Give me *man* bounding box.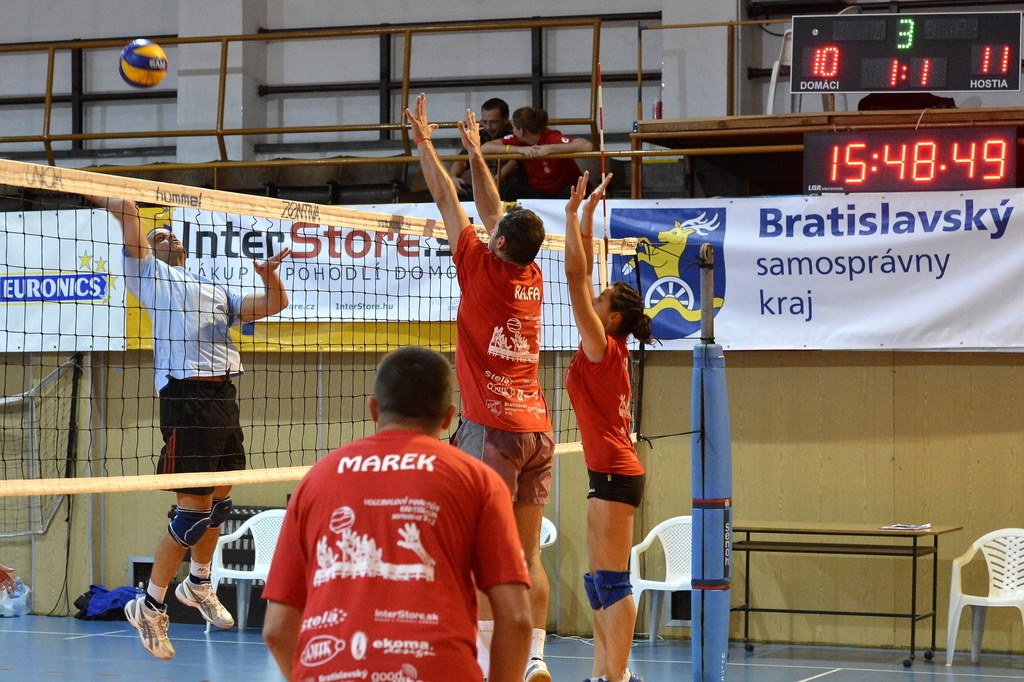
x1=259, y1=345, x2=532, y2=681.
